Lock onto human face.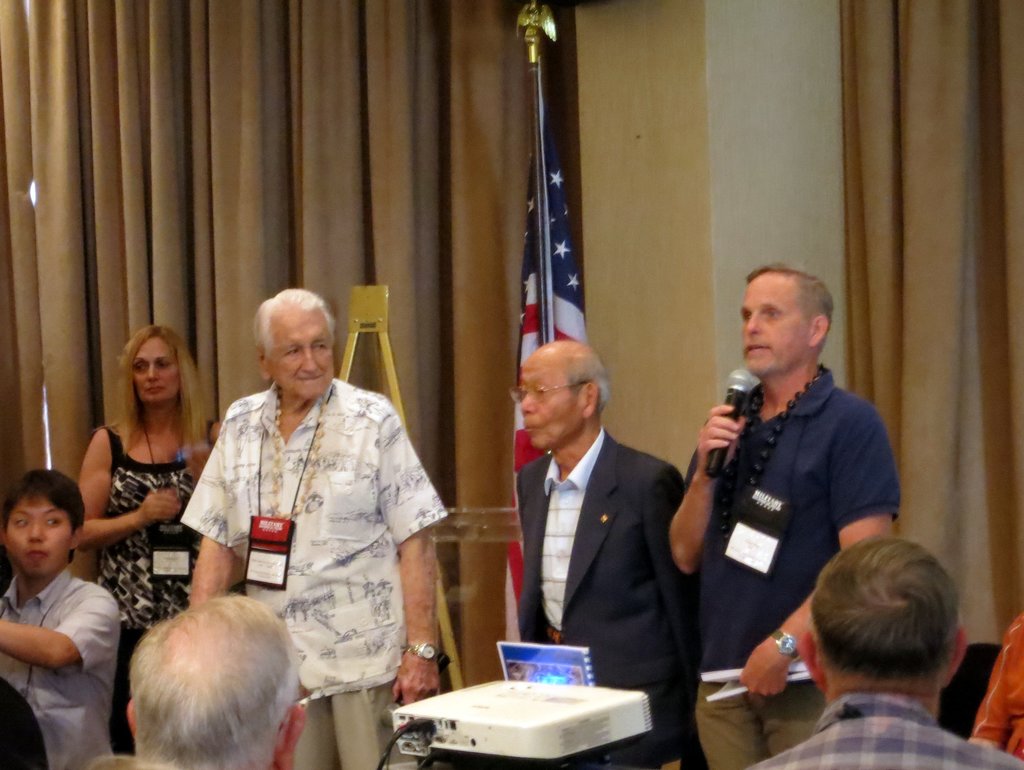
Locked: [left=518, top=364, right=584, bottom=455].
